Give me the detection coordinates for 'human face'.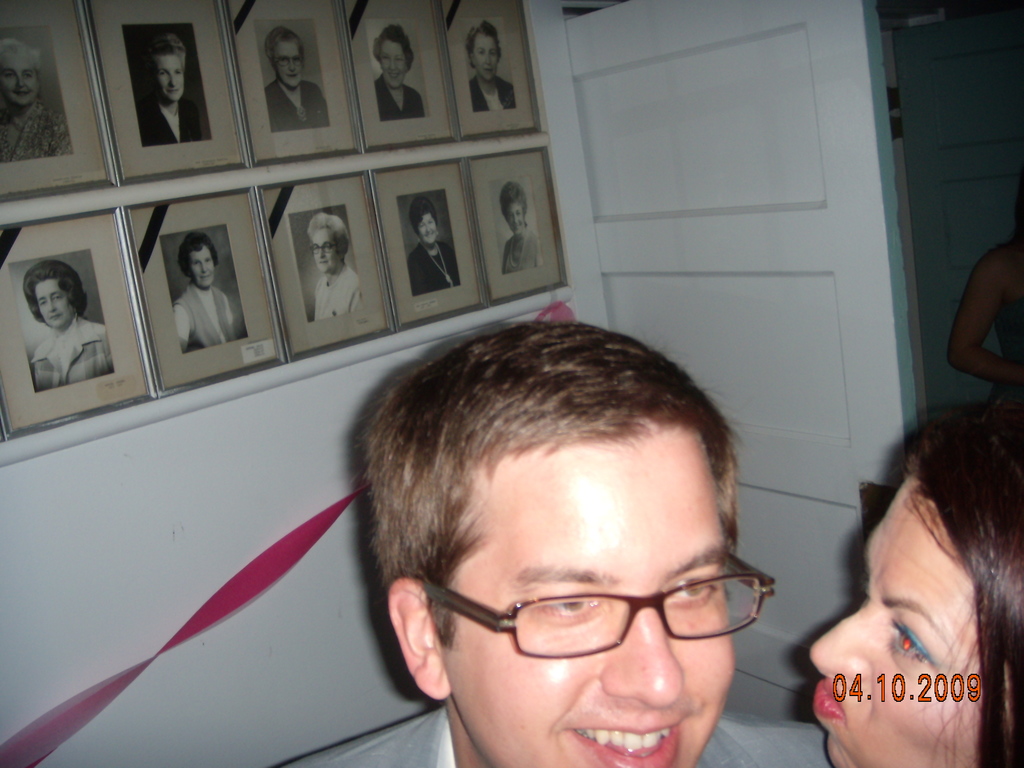
bbox=(805, 461, 1010, 767).
